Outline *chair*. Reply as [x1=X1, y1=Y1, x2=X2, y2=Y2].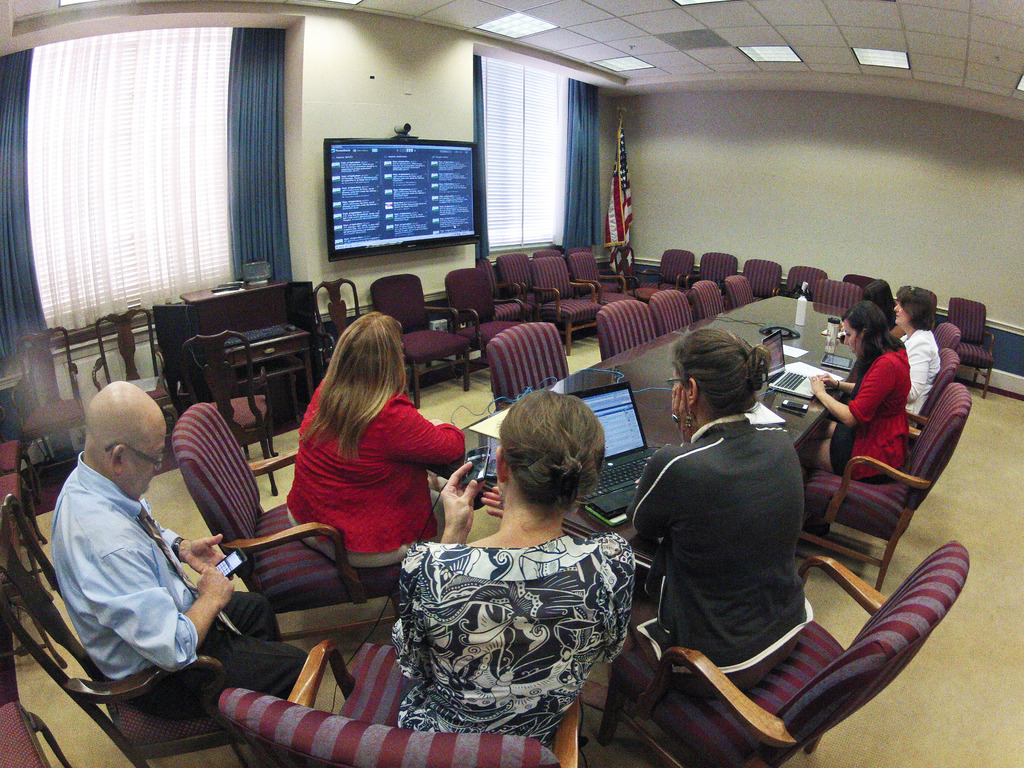
[x1=500, y1=256, x2=533, y2=298].
